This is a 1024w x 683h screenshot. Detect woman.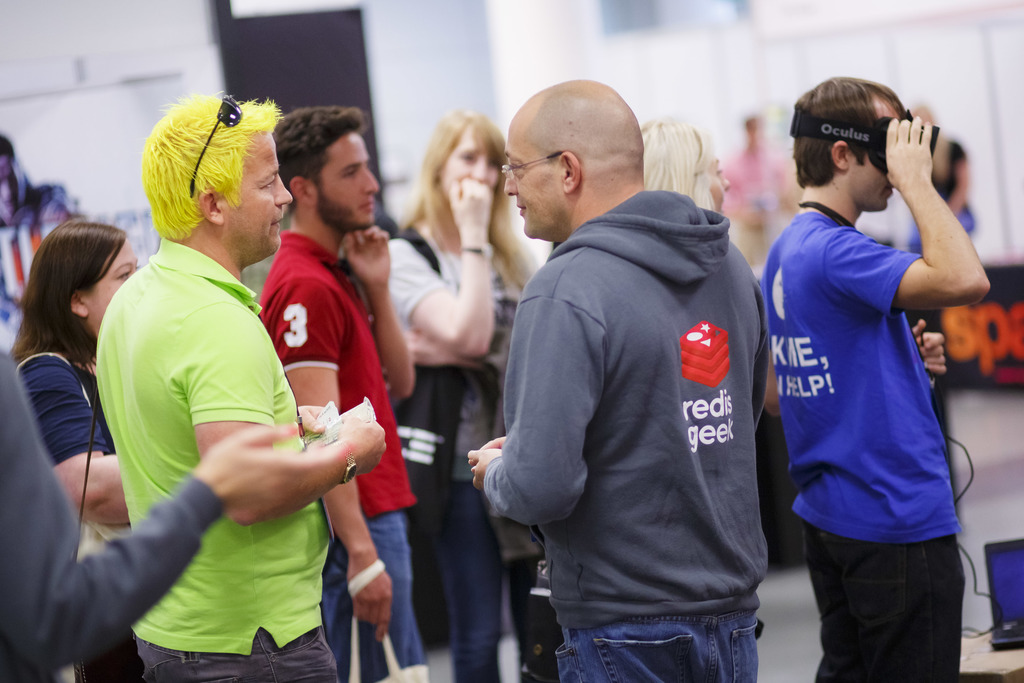
[640, 109, 737, 226].
